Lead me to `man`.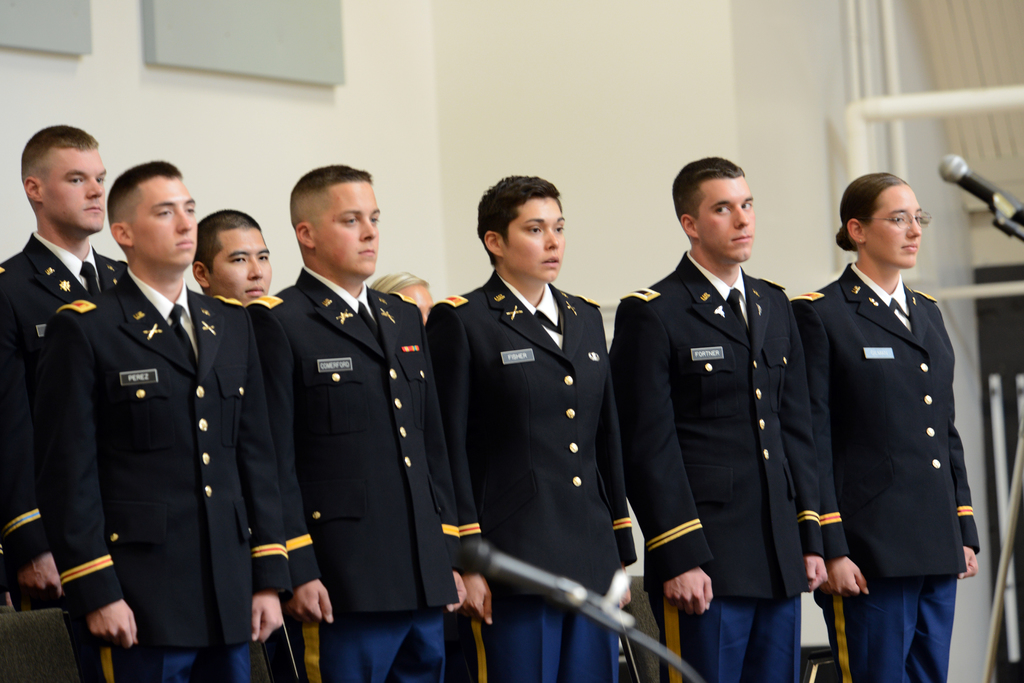
Lead to <box>627,156,819,666</box>.
